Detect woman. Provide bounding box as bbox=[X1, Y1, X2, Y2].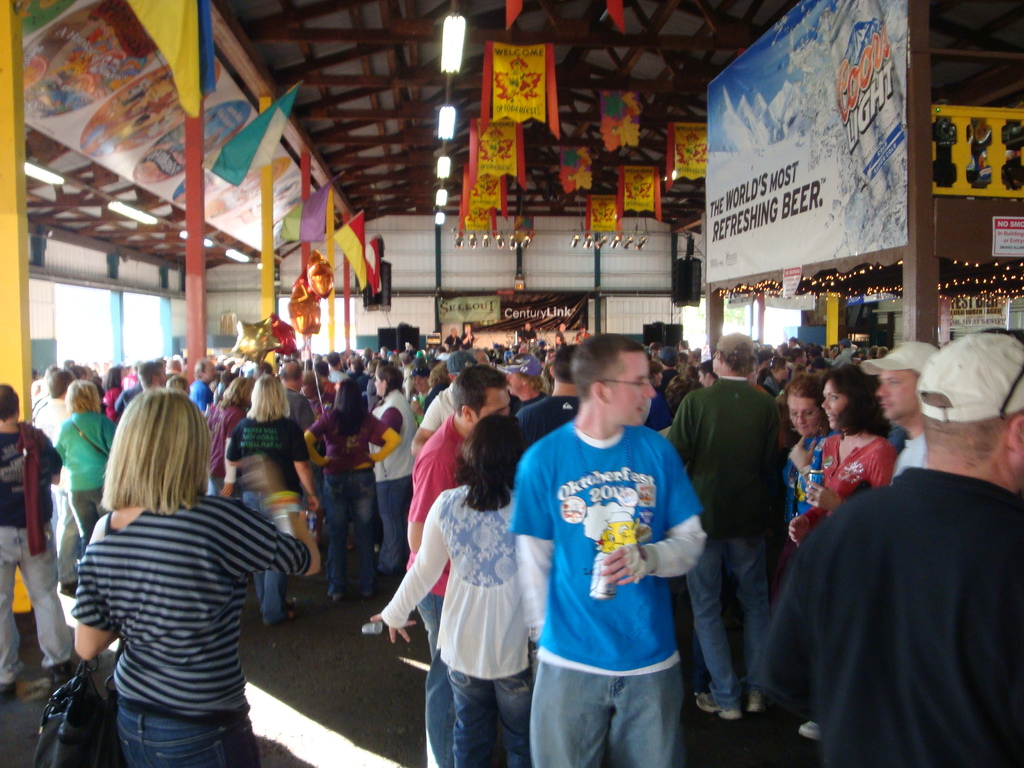
bbox=[367, 366, 420, 576].
